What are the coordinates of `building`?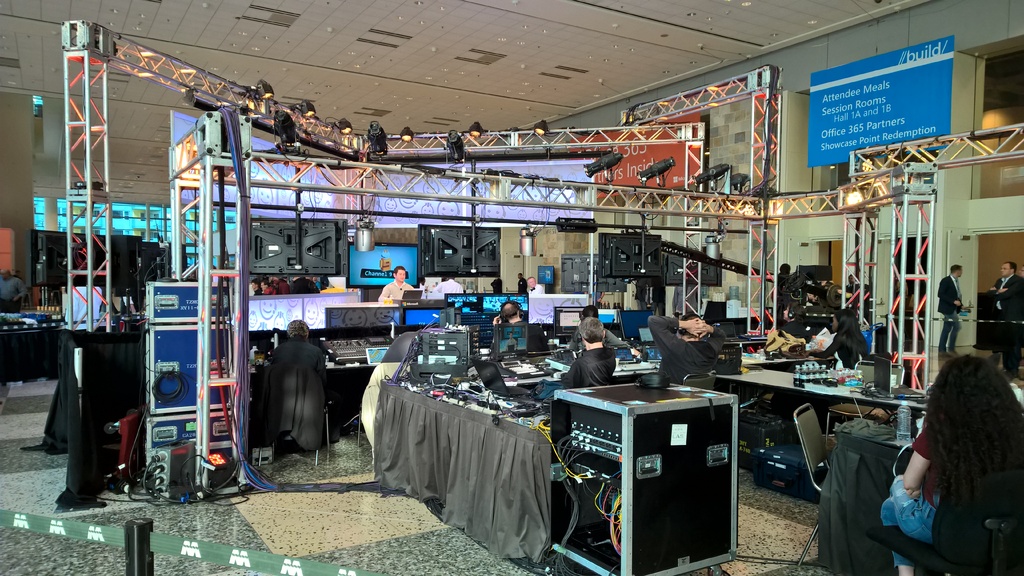
rect(0, 0, 1023, 575).
